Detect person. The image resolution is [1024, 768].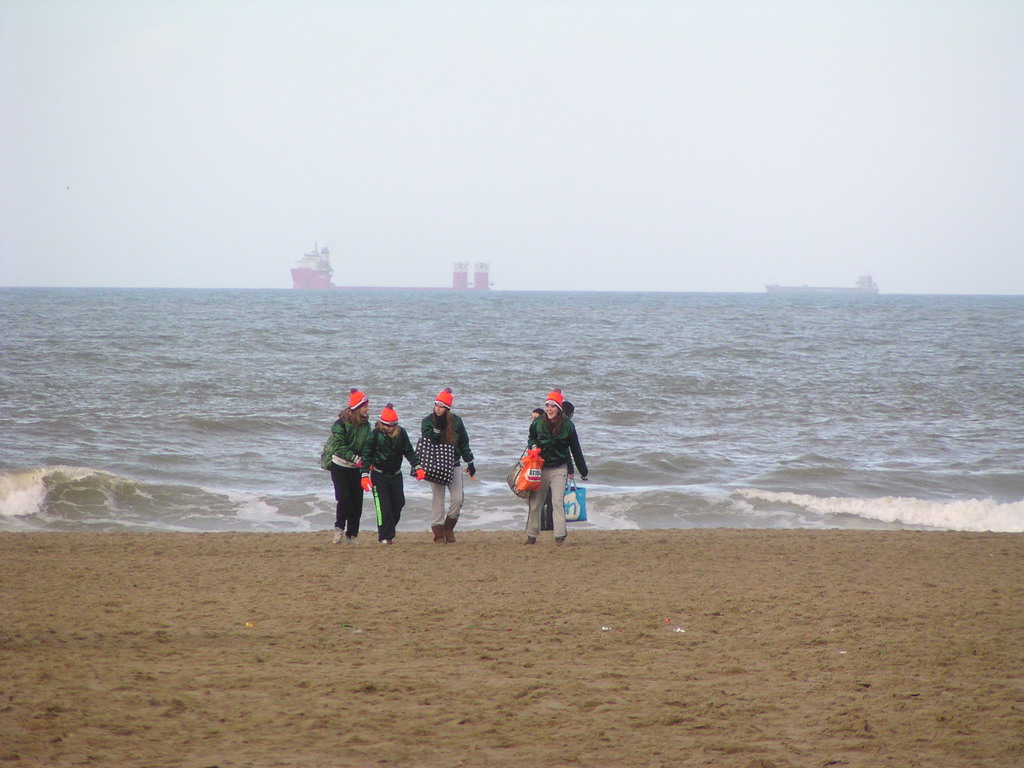
box=[522, 387, 588, 543].
